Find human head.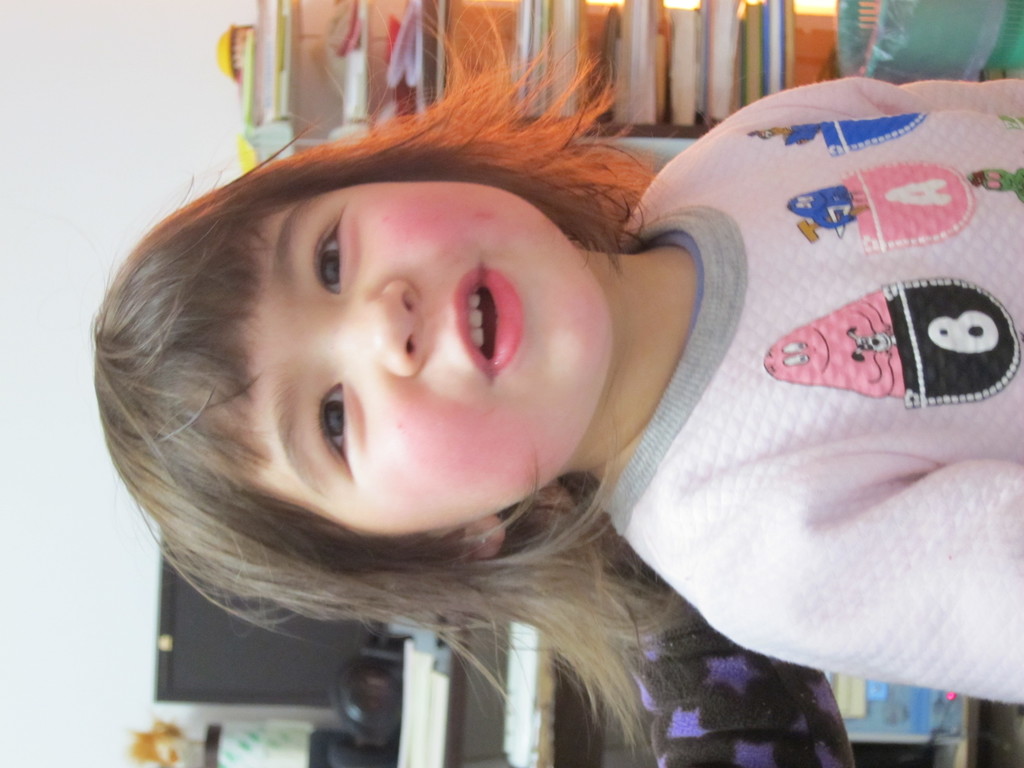
box=[92, 28, 618, 586].
